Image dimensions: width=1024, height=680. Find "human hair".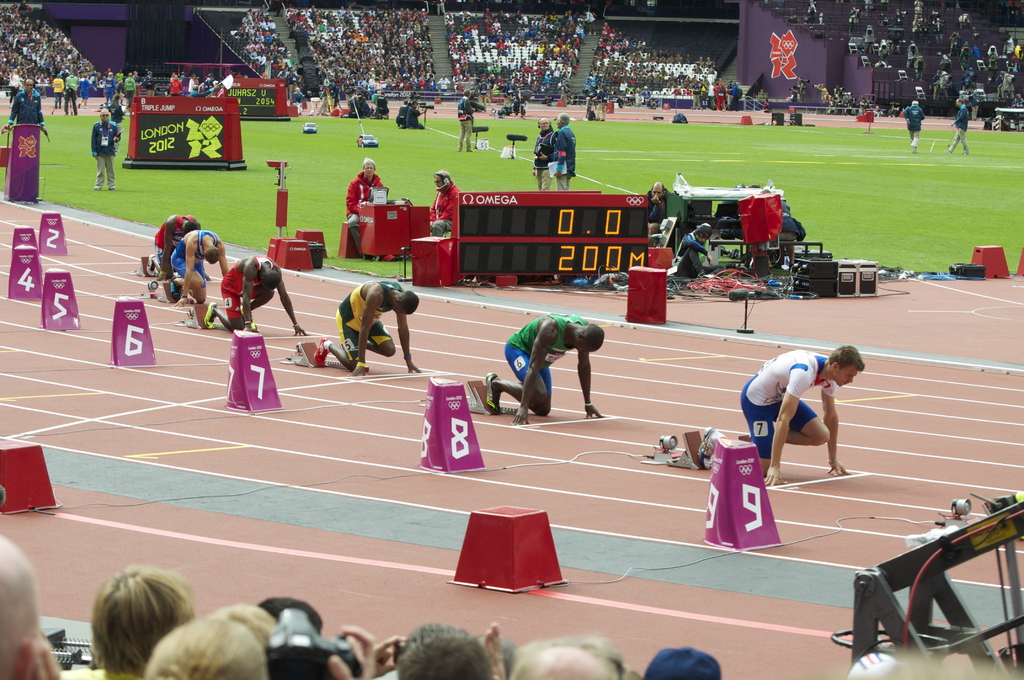
pyautogui.locateOnScreen(73, 574, 197, 675).
